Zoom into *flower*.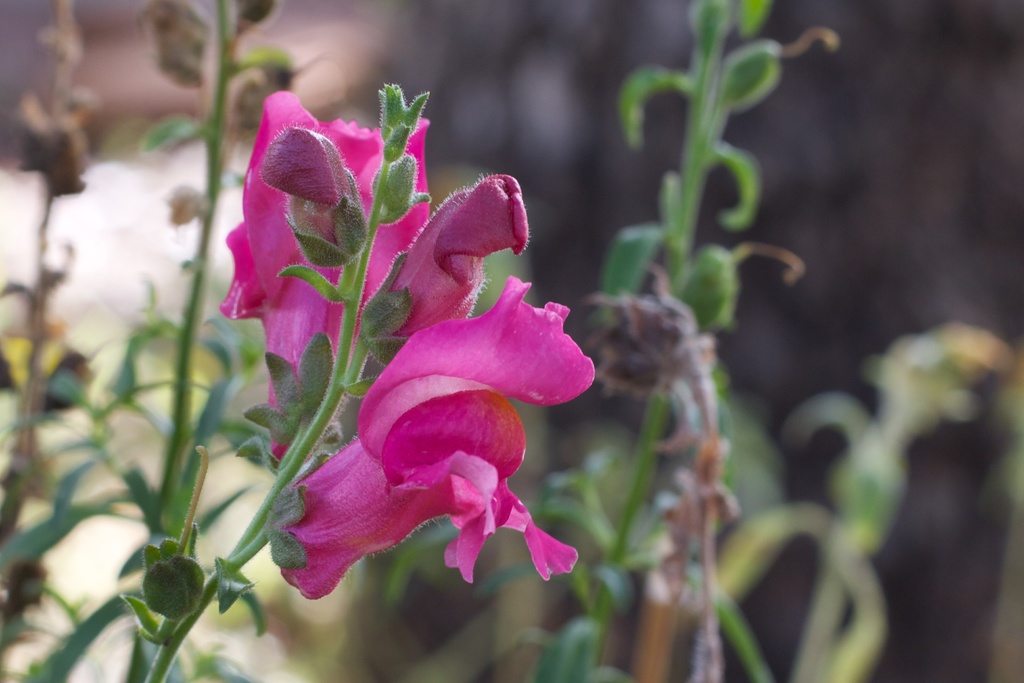
Zoom target: Rect(360, 168, 528, 350).
